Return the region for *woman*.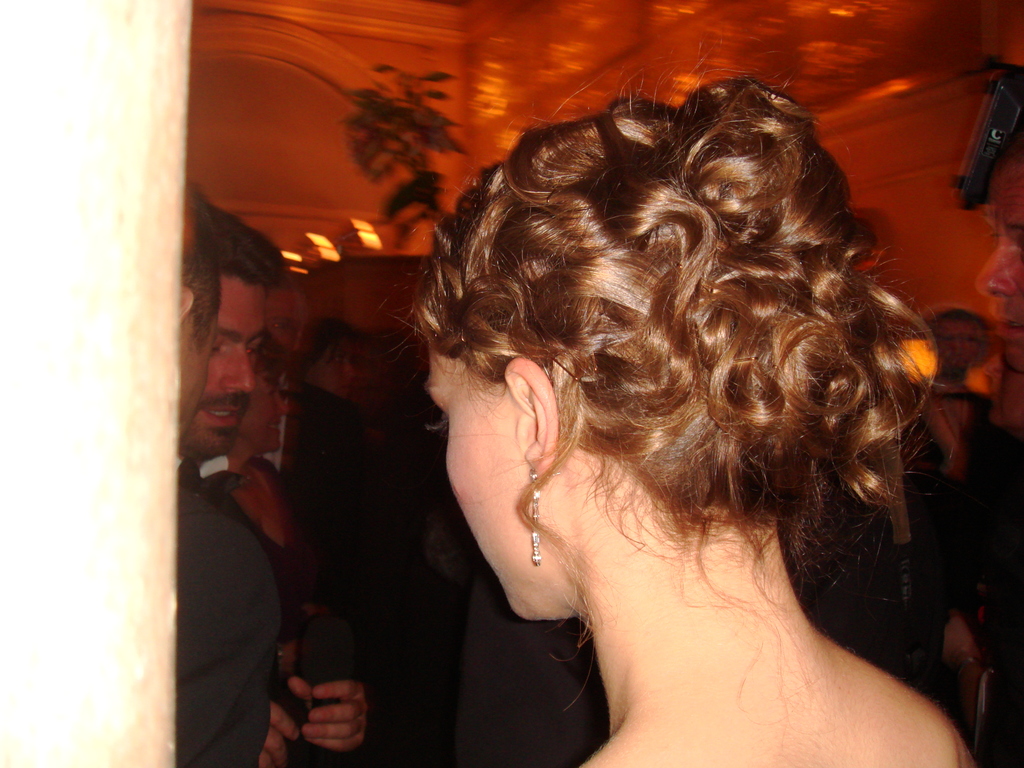
select_region(282, 325, 385, 500).
